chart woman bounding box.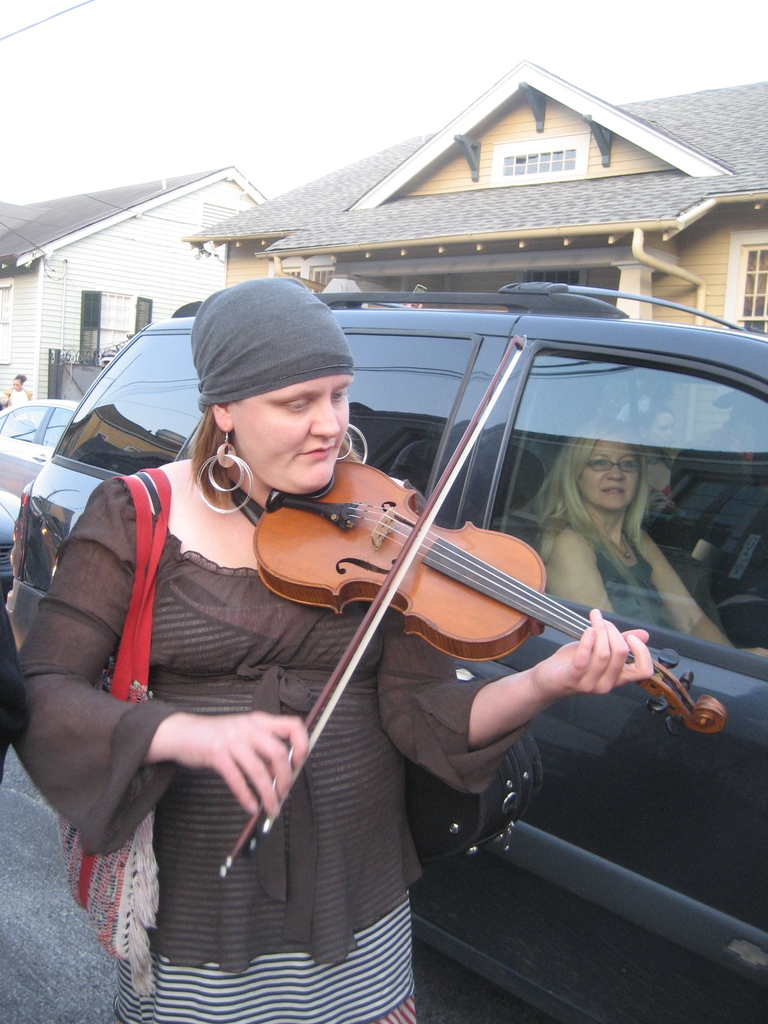
Charted: {"left": 10, "top": 273, "right": 655, "bottom": 1023}.
